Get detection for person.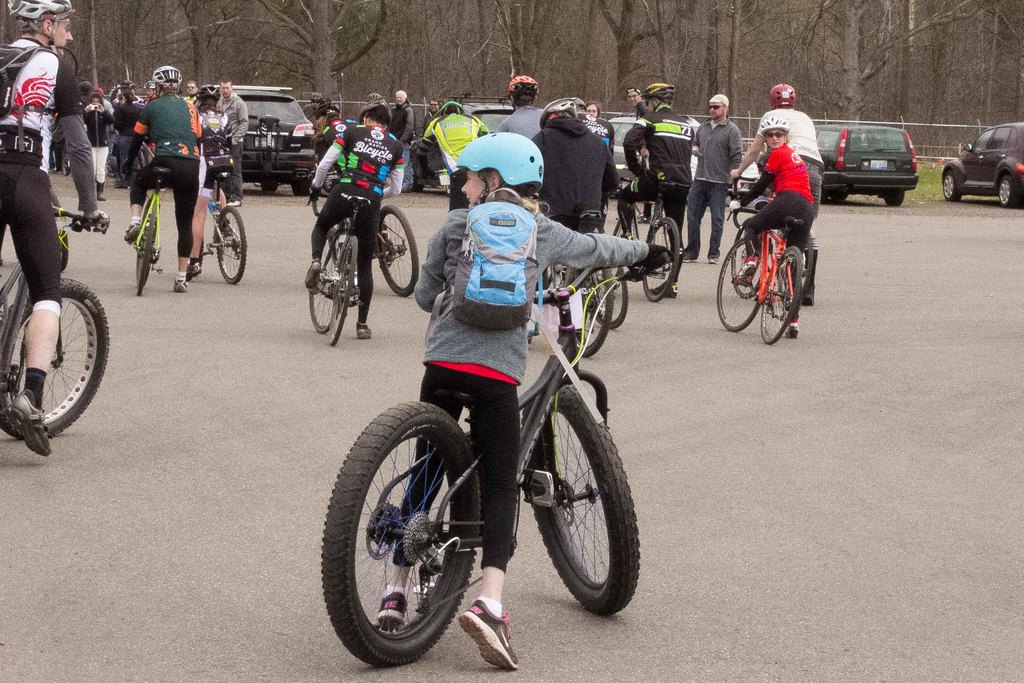
Detection: {"x1": 300, "y1": 92, "x2": 405, "y2": 341}.
